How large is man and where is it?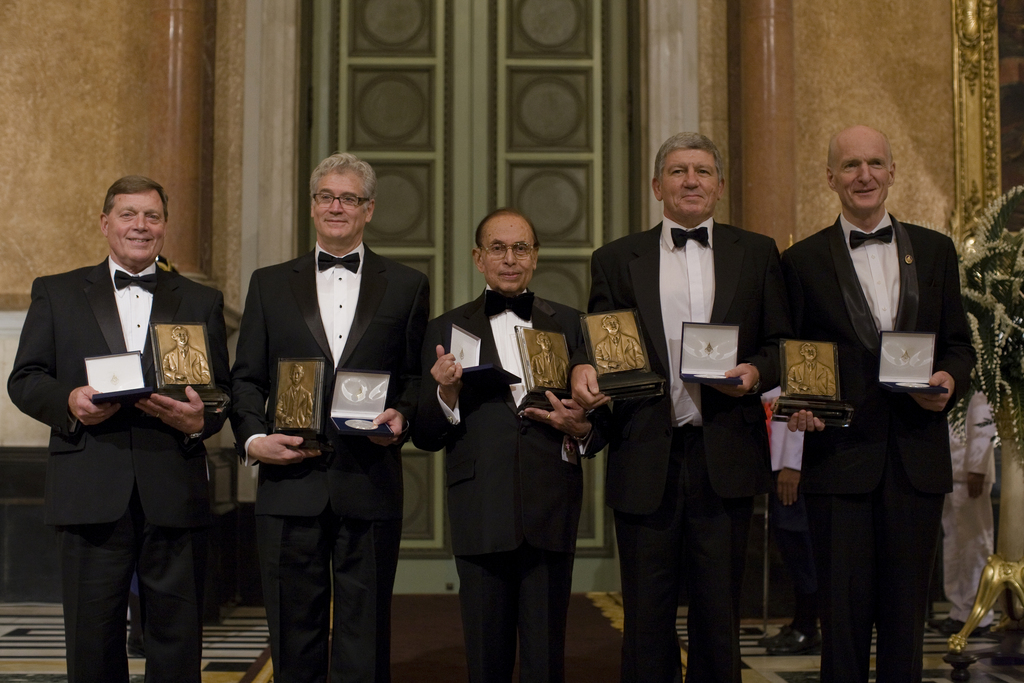
Bounding box: 278:366:312:431.
